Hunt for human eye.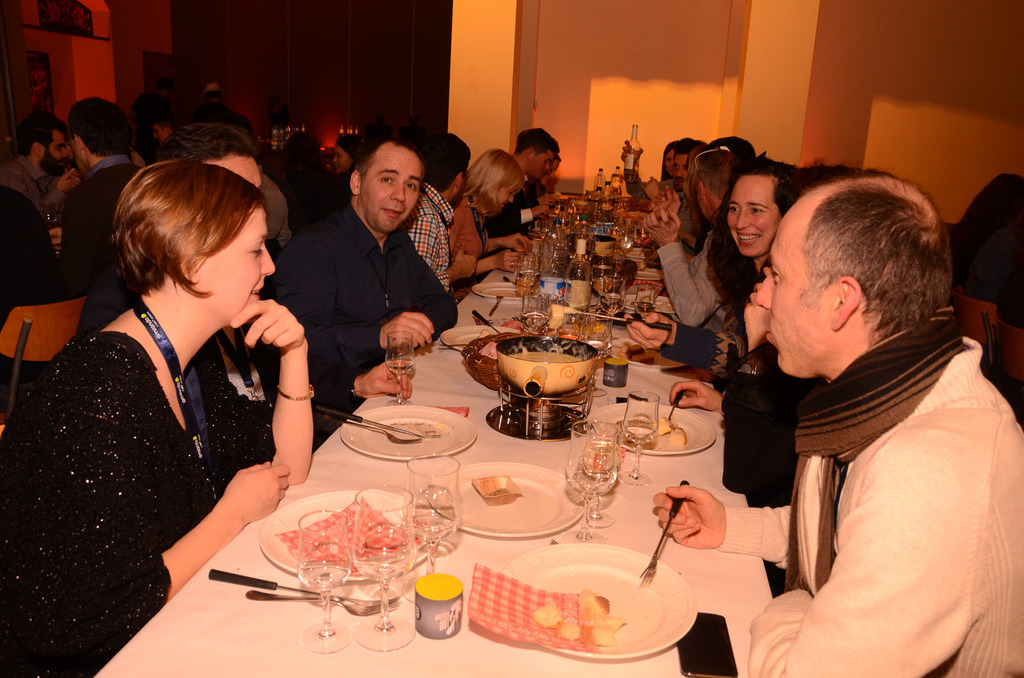
Hunted down at (x1=246, y1=240, x2=265, y2=258).
